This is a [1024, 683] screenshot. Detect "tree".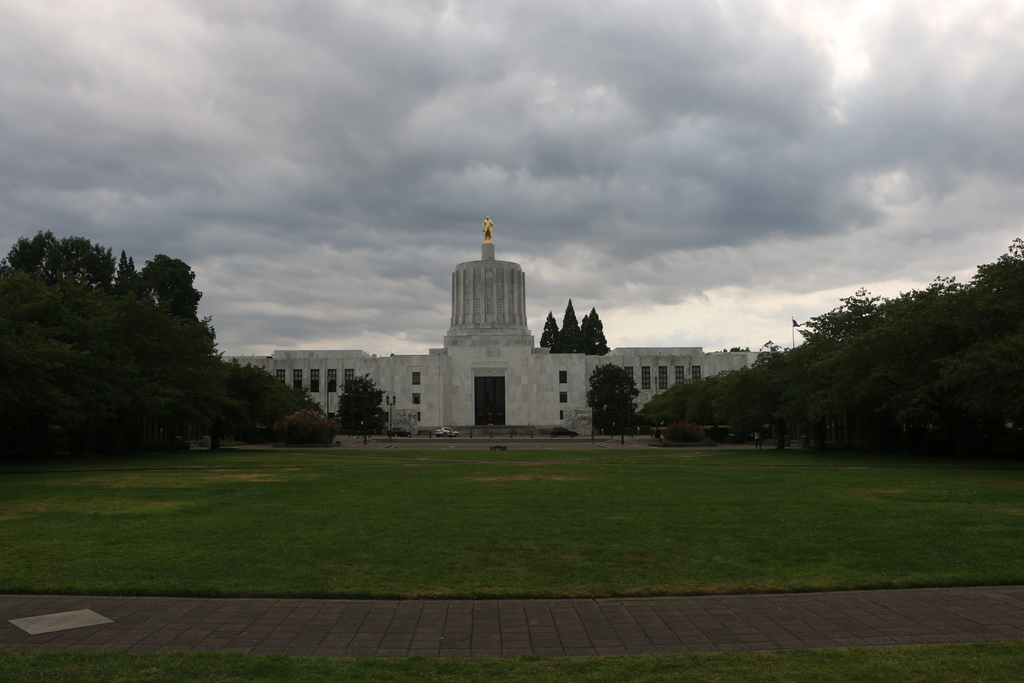
(690,372,715,424).
